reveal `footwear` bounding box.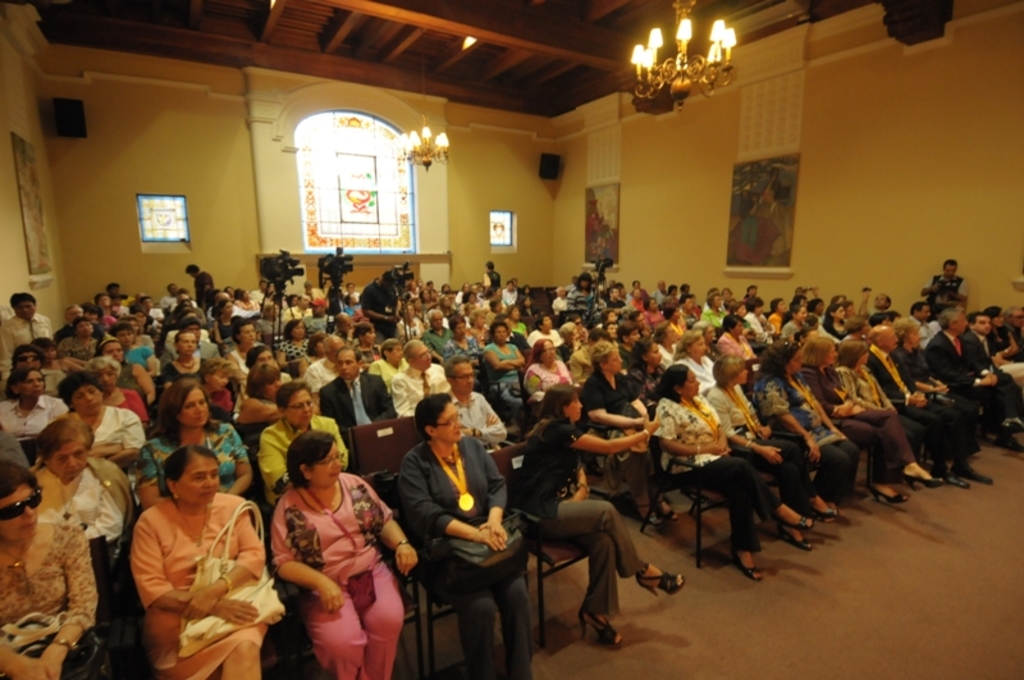
Revealed: crop(806, 493, 829, 517).
